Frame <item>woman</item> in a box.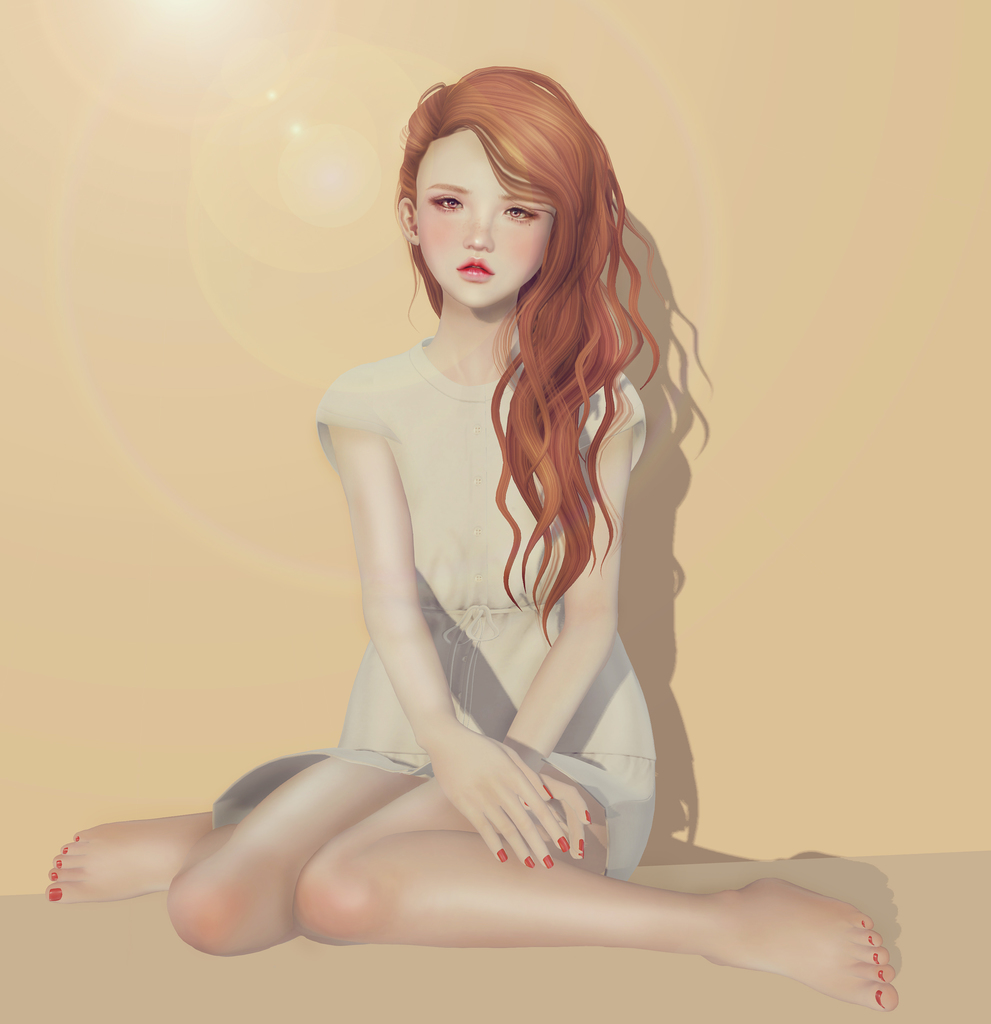
region(145, 57, 787, 990).
